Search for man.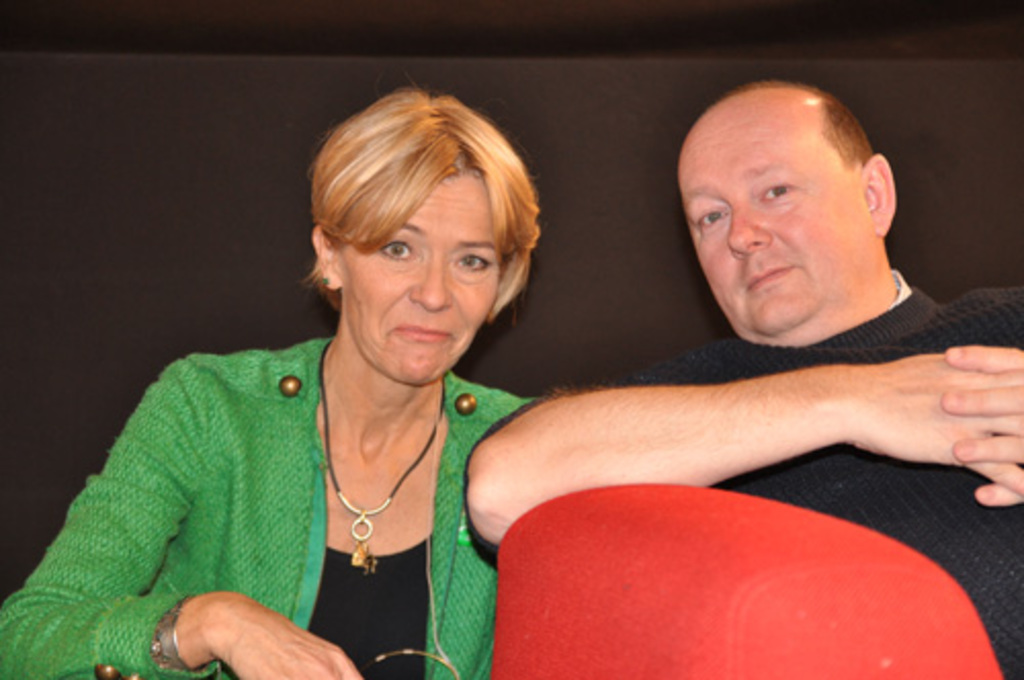
Found at l=440, t=84, r=1023, b=647.
